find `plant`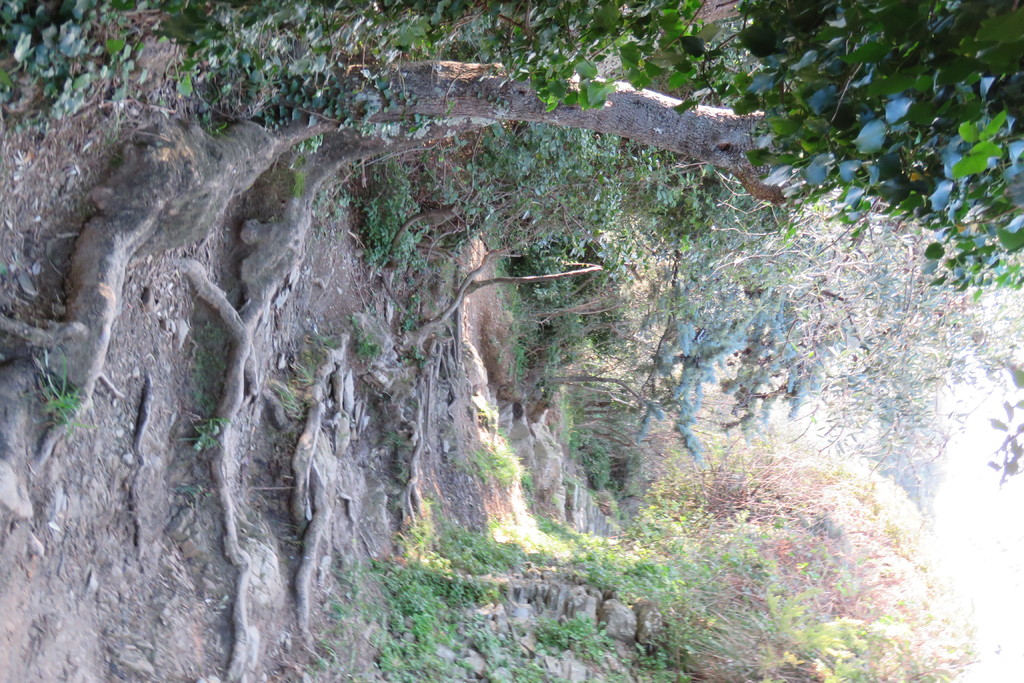
[x1=404, y1=352, x2=440, y2=370]
